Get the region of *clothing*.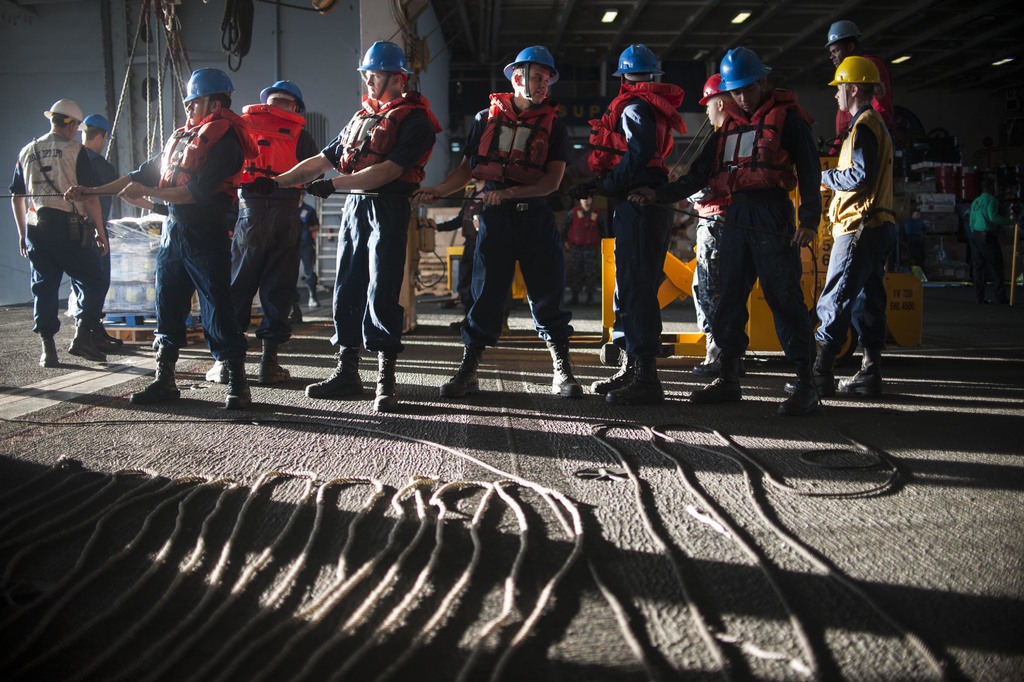
[left=817, top=101, right=904, bottom=349].
